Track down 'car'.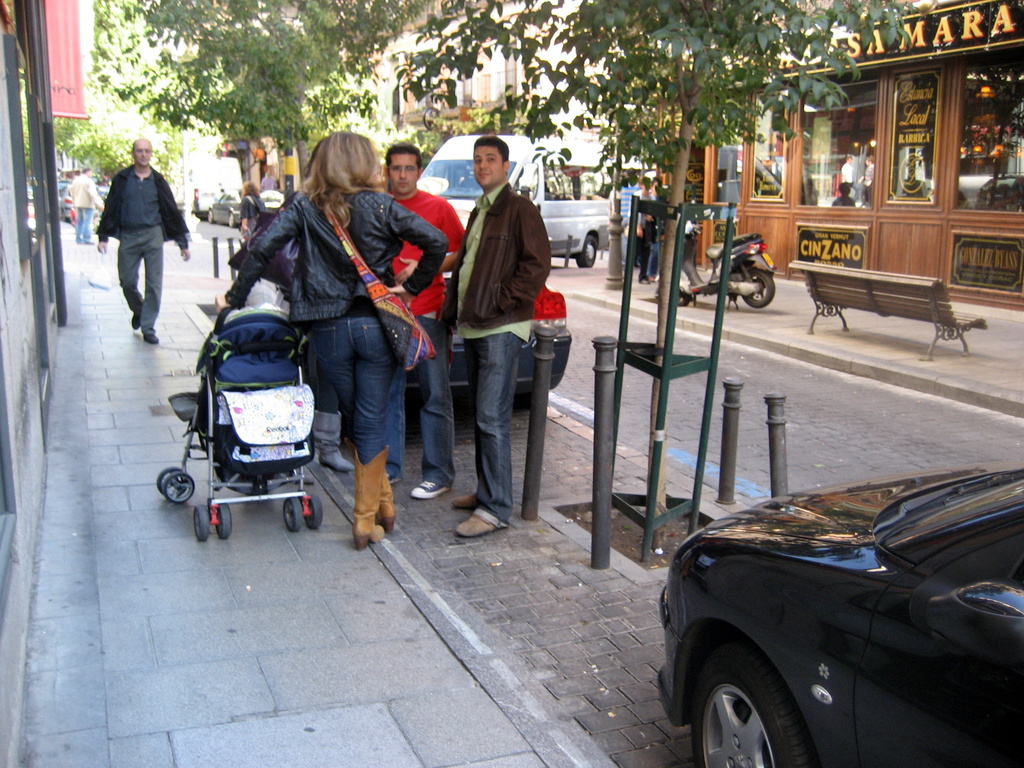
Tracked to 211, 196, 249, 219.
